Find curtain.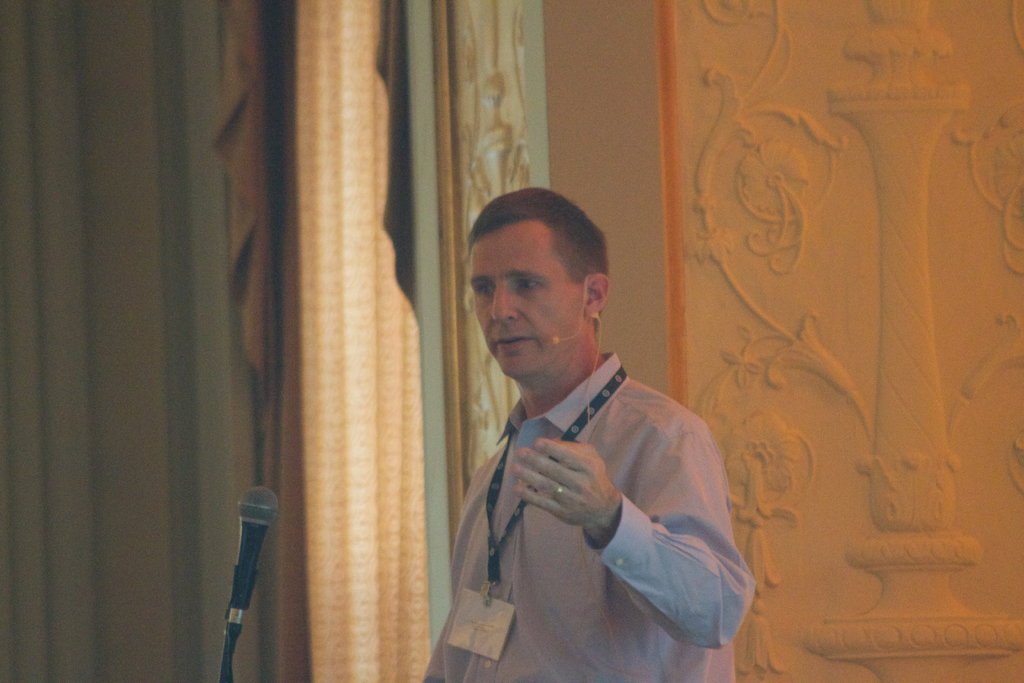
bbox(250, 39, 474, 682).
